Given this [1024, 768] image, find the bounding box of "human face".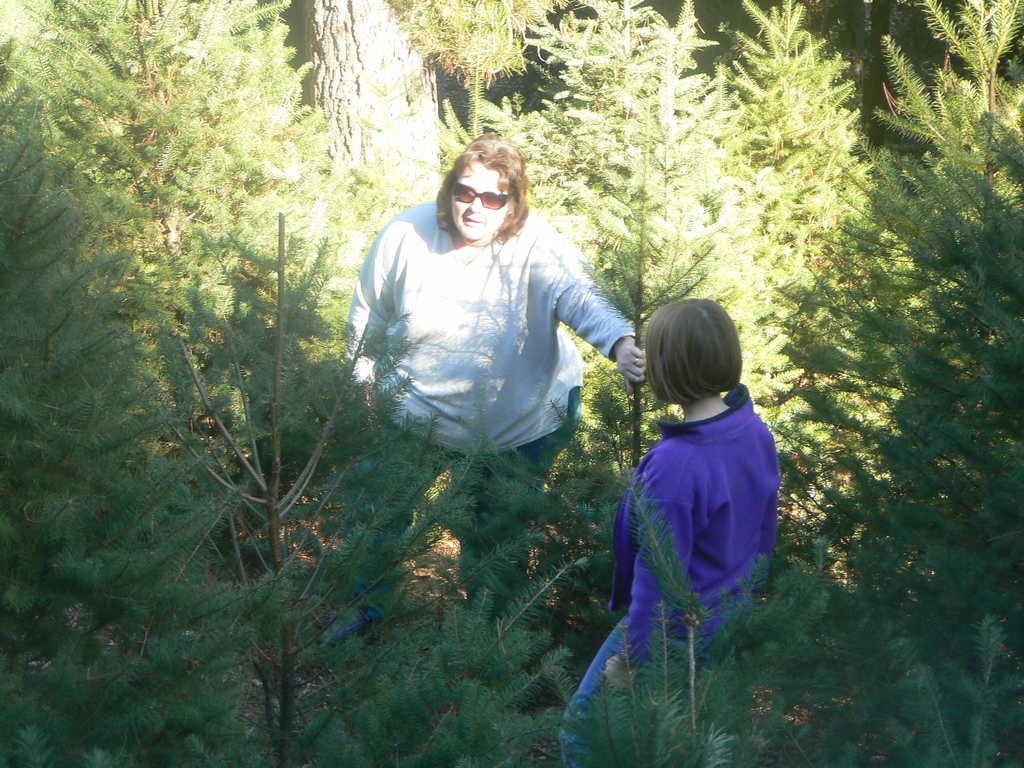
crop(447, 161, 512, 245).
